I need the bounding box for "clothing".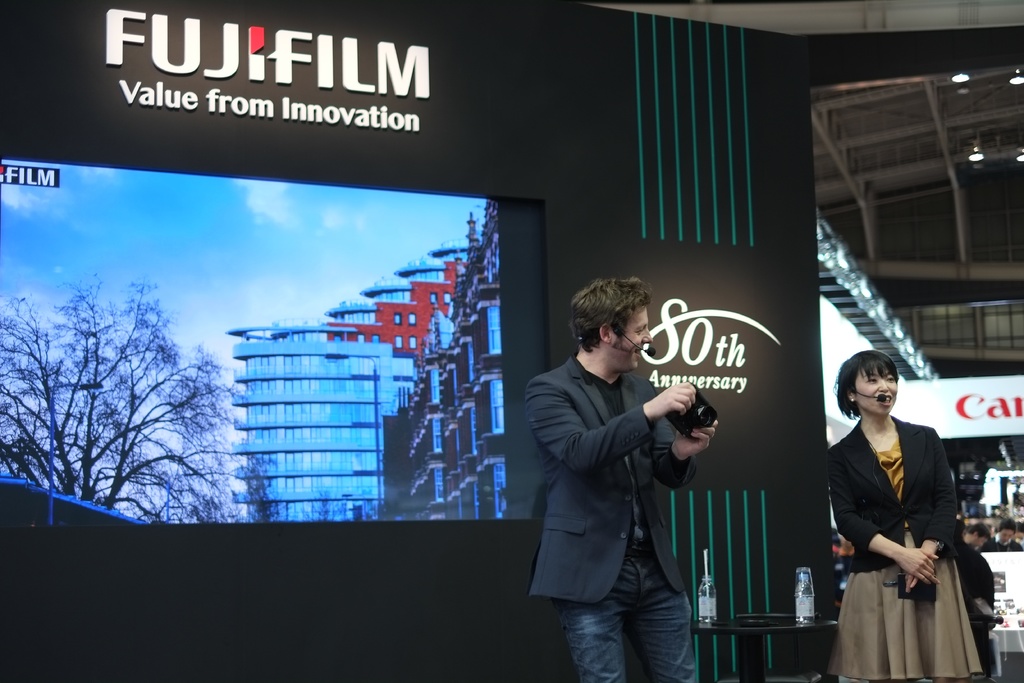
Here it is: 515/349/703/682.
